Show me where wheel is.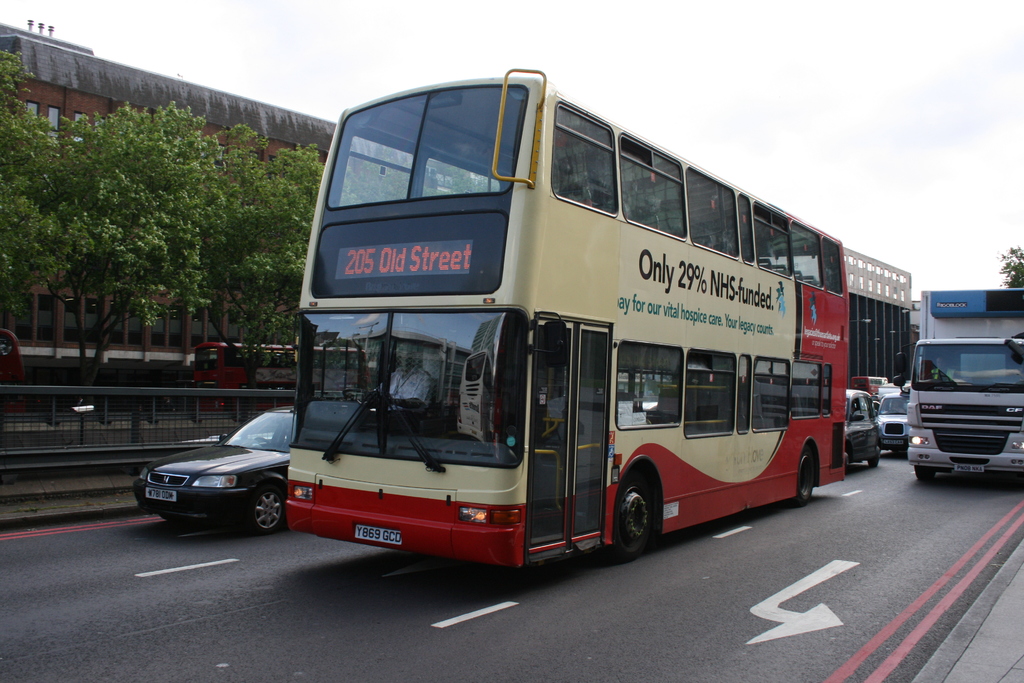
wheel is at pyautogui.locateOnScreen(254, 477, 285, 531).
